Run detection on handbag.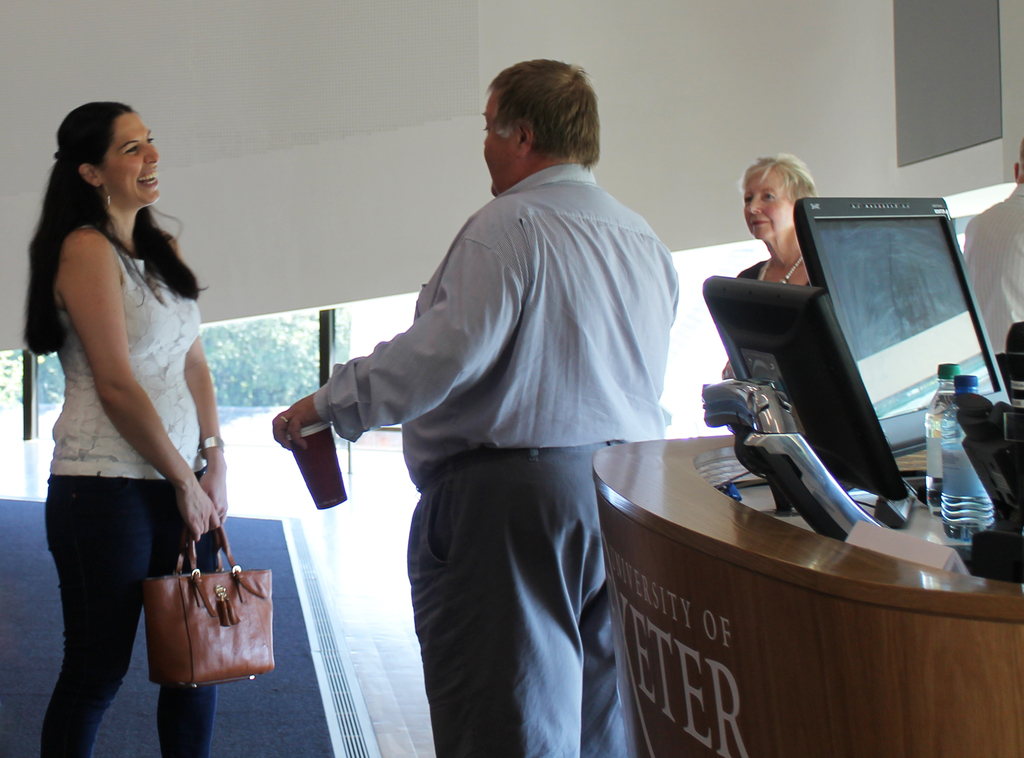
Result: x1=148, y1=523, x2=275, y2=697.
